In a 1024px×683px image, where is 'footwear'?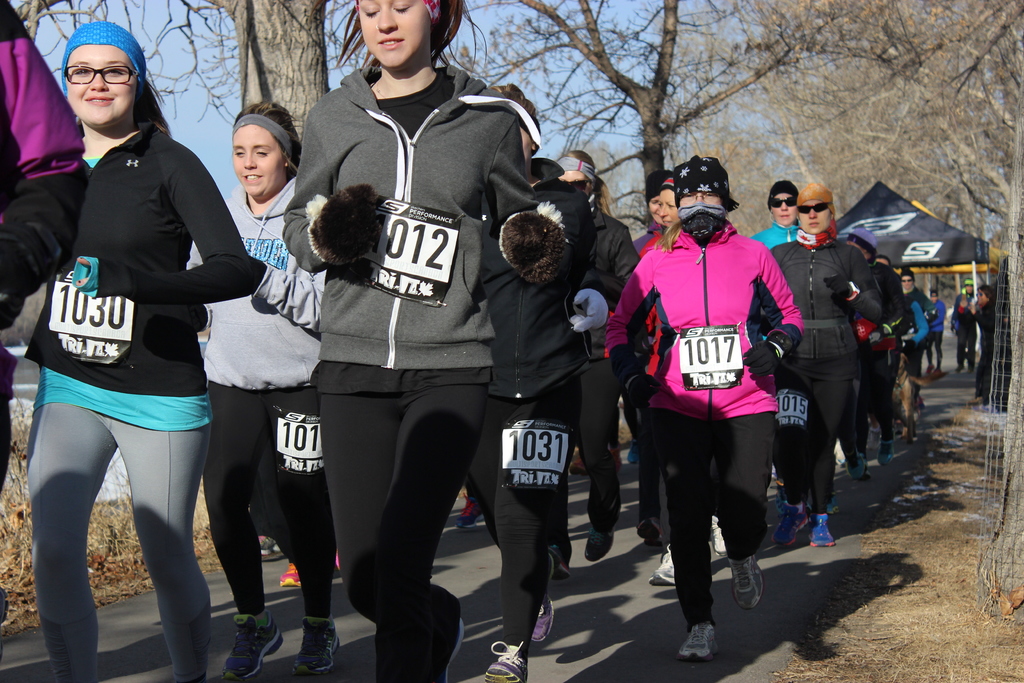
433:618:461:682.
